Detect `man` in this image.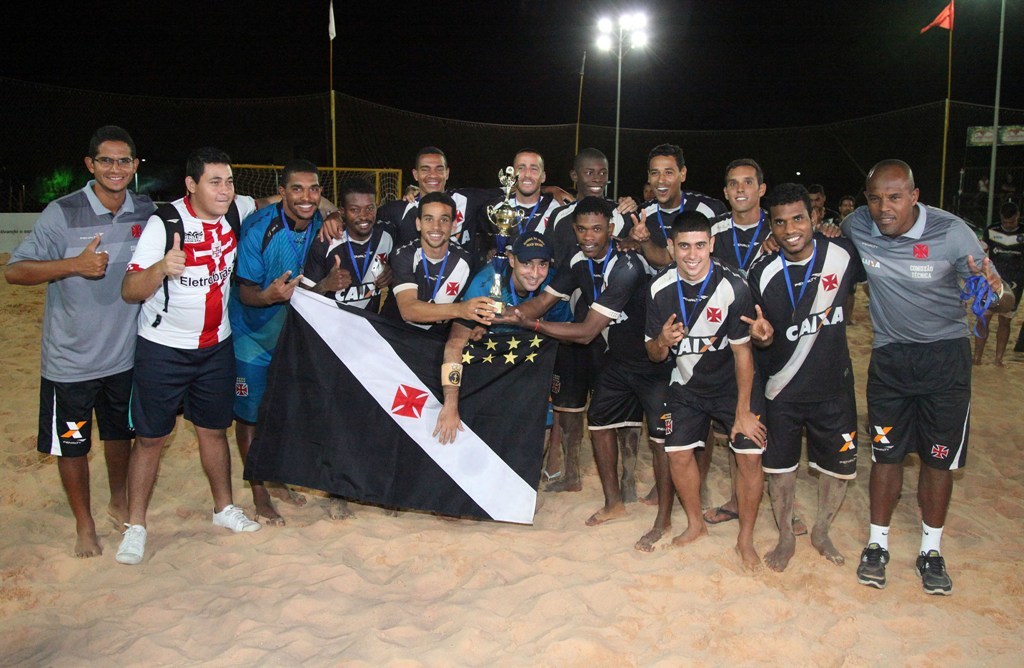
Detection: Rect(320, 141, 567, 272).
